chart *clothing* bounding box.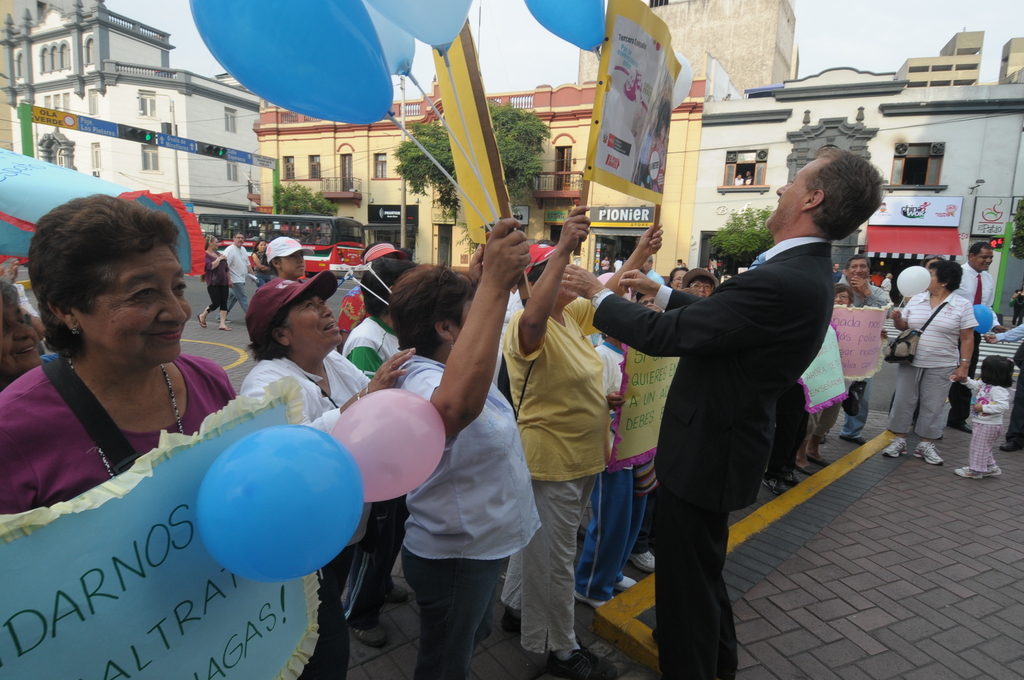
Charted: bbox=(607, 179, 863, 636).
